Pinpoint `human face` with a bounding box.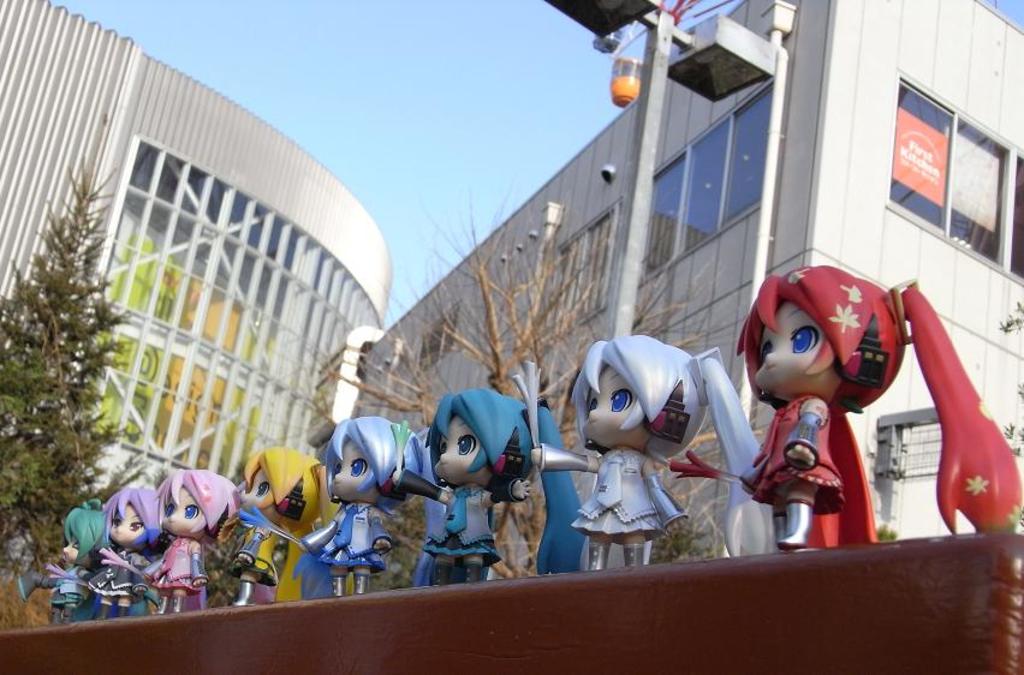
select_region(425, 410, 488, 490).
